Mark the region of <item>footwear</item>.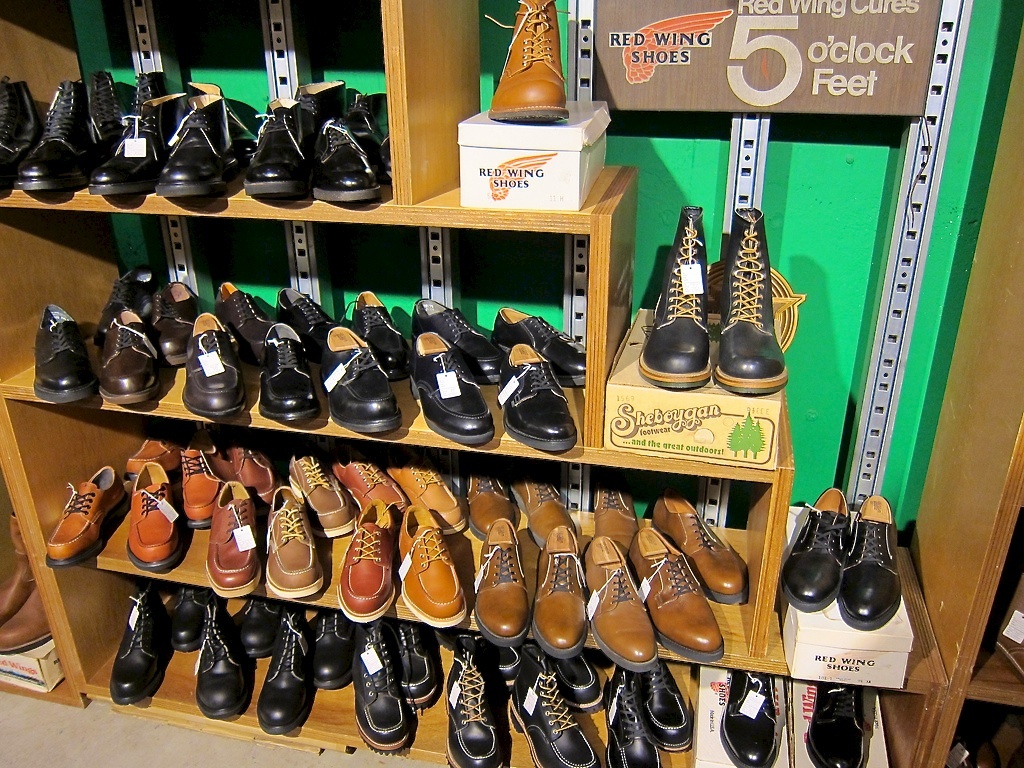
Region: 637, 202, 713, 394.
